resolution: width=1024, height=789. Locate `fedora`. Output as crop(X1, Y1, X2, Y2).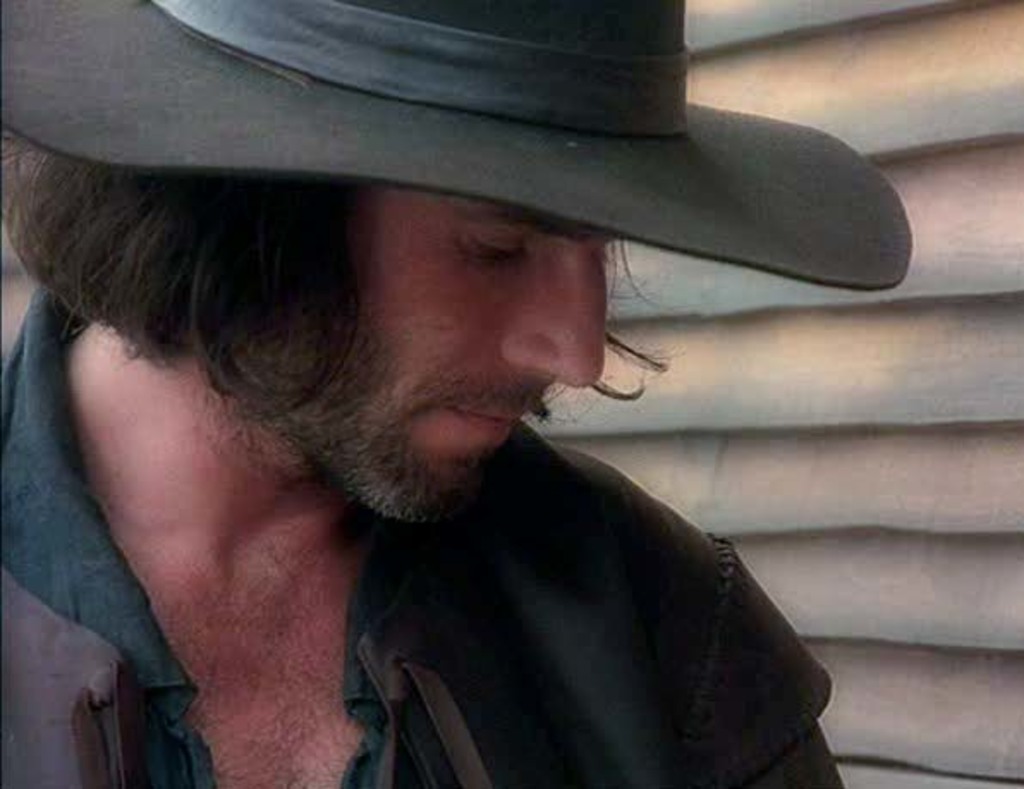
crop(0, 0, 921, 292).
